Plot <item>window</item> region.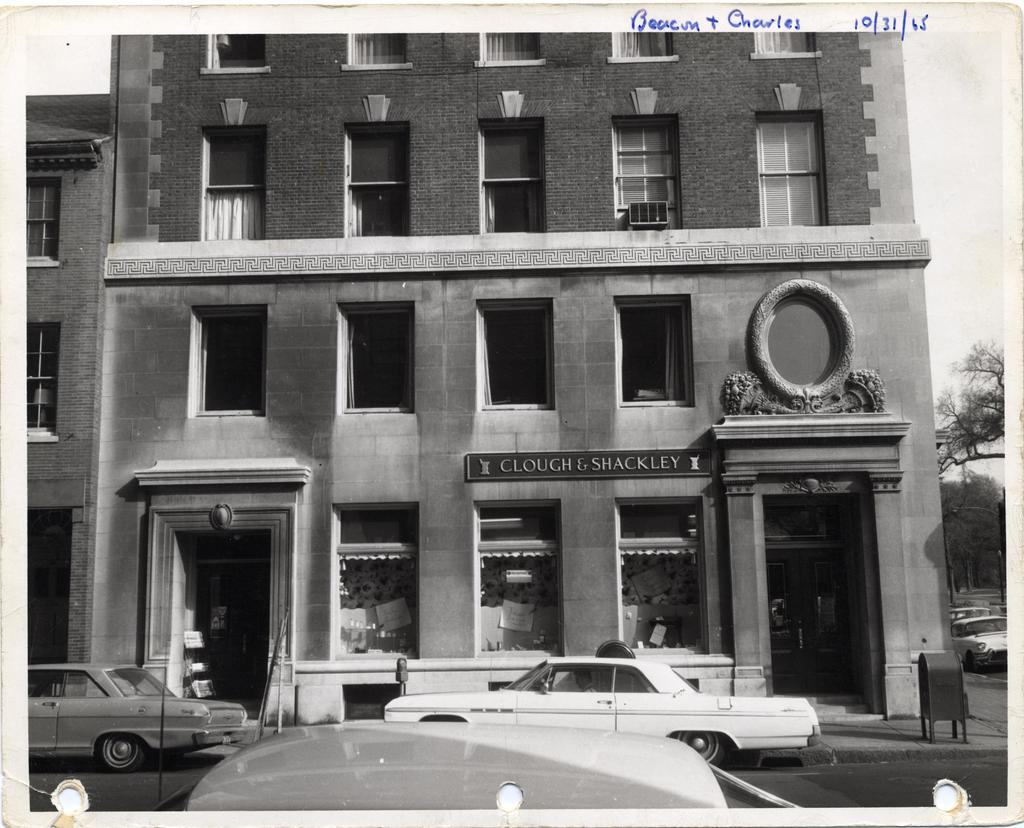
Plotted at x1=760 y1=36 x2=816 y2=51.
